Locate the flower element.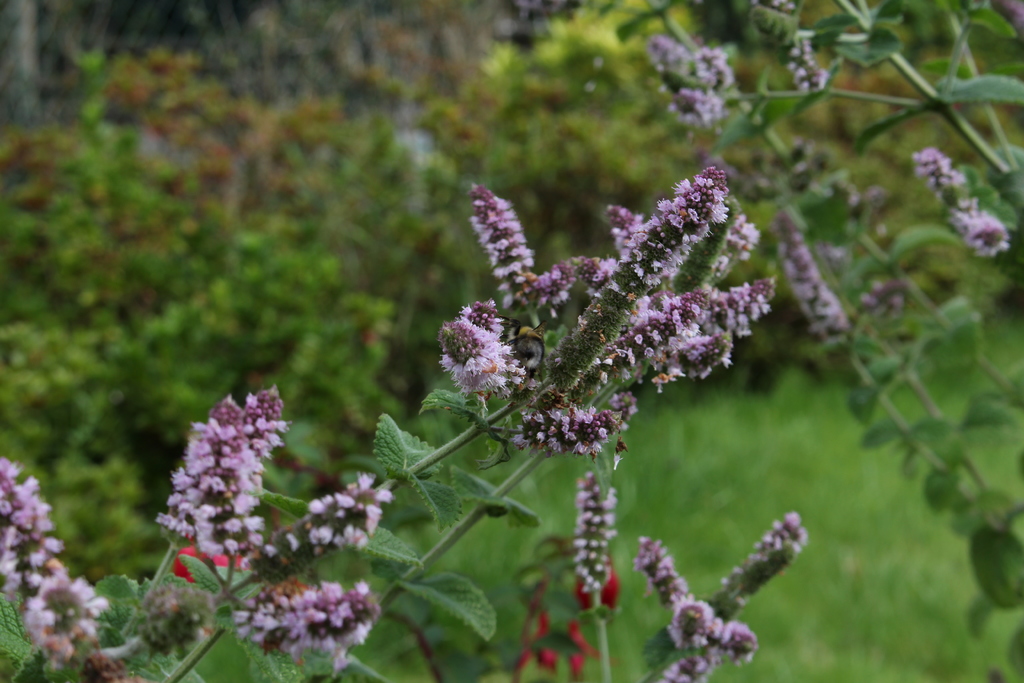
Element bbox: rect(163, 376, 287, 571).
